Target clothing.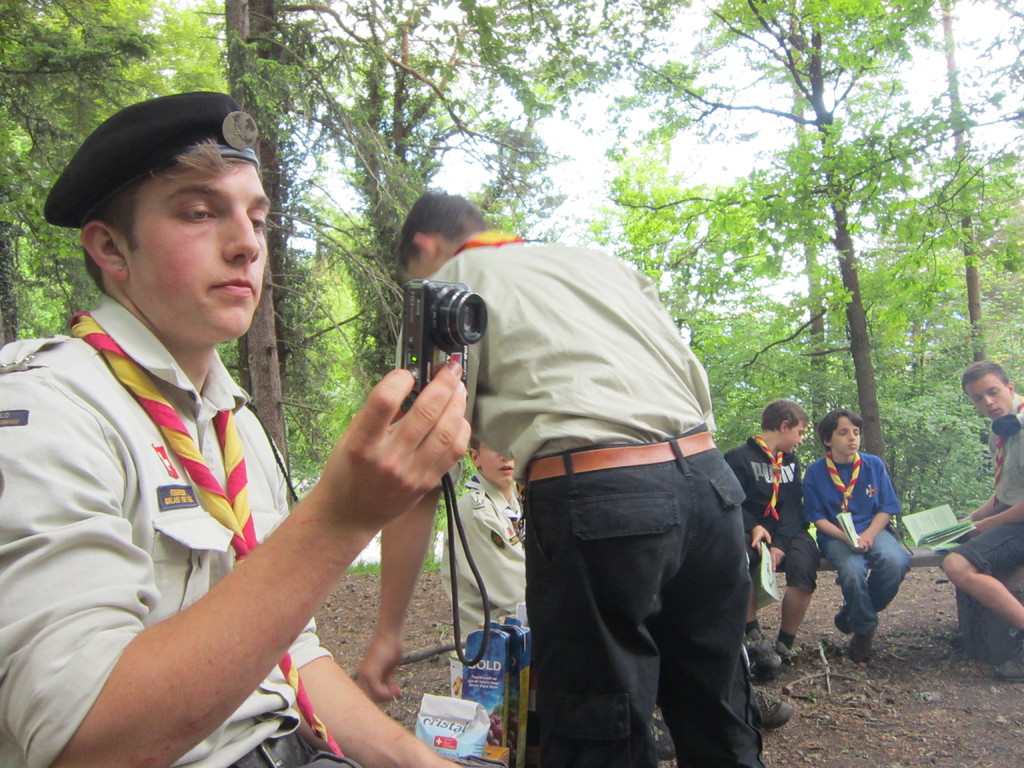
Target region: bbox=(943, 408, 1023, 581).
